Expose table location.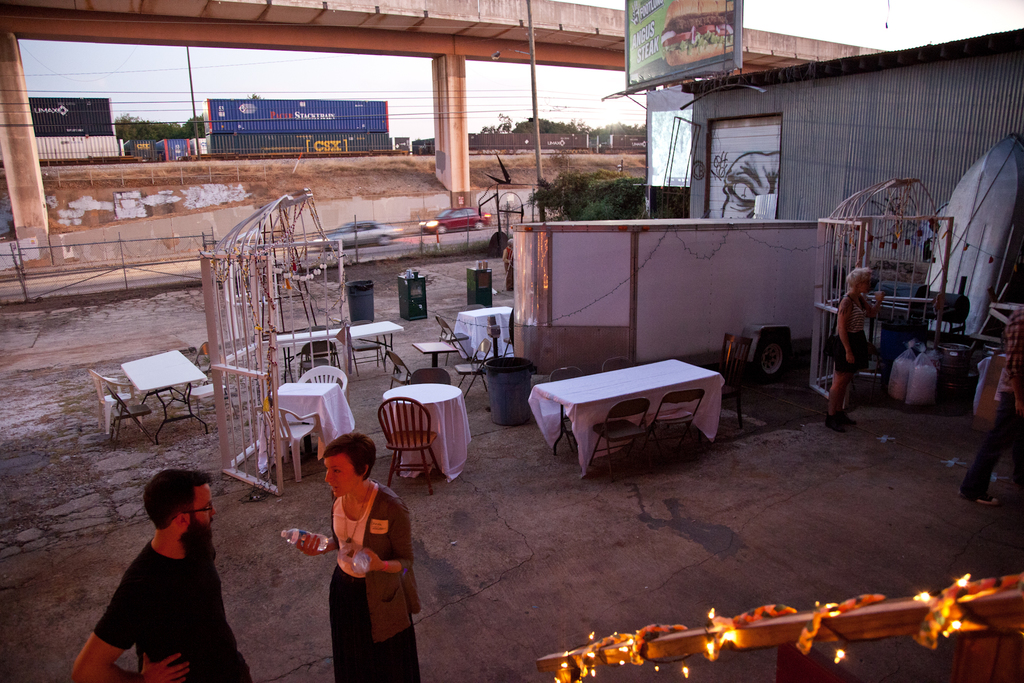
Exposed at bbox=[278, 334, 339, 389].
